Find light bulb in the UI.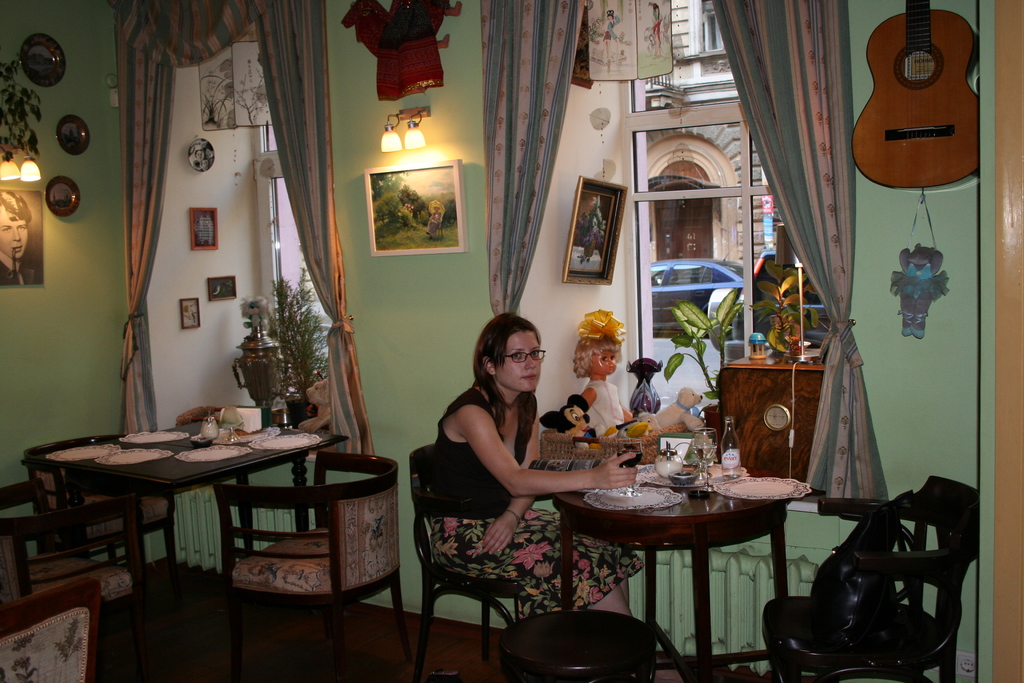
UI element at 0, 152, 20, 181.
